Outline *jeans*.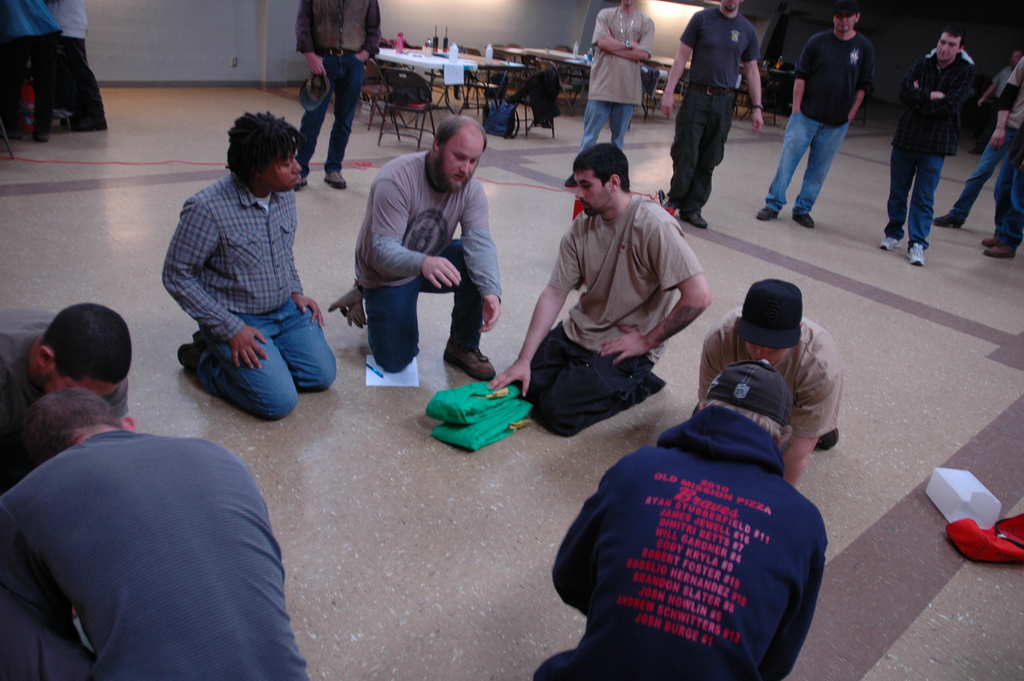
Outline: [left=581, top=101, right=640, bottom=151].
